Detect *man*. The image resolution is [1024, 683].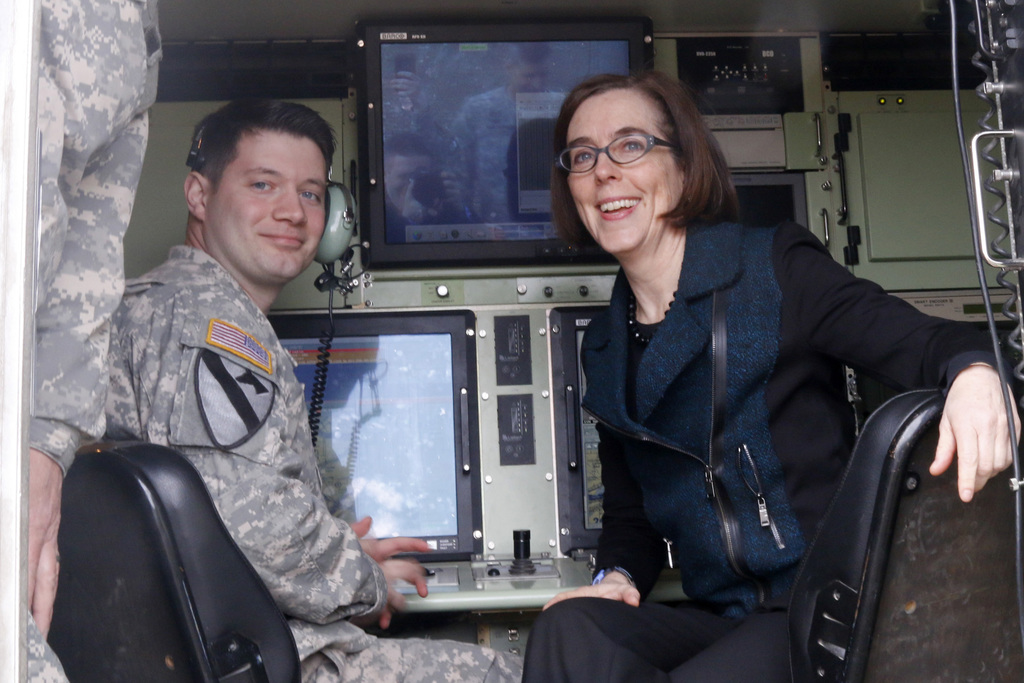
(77,83,384,675).
